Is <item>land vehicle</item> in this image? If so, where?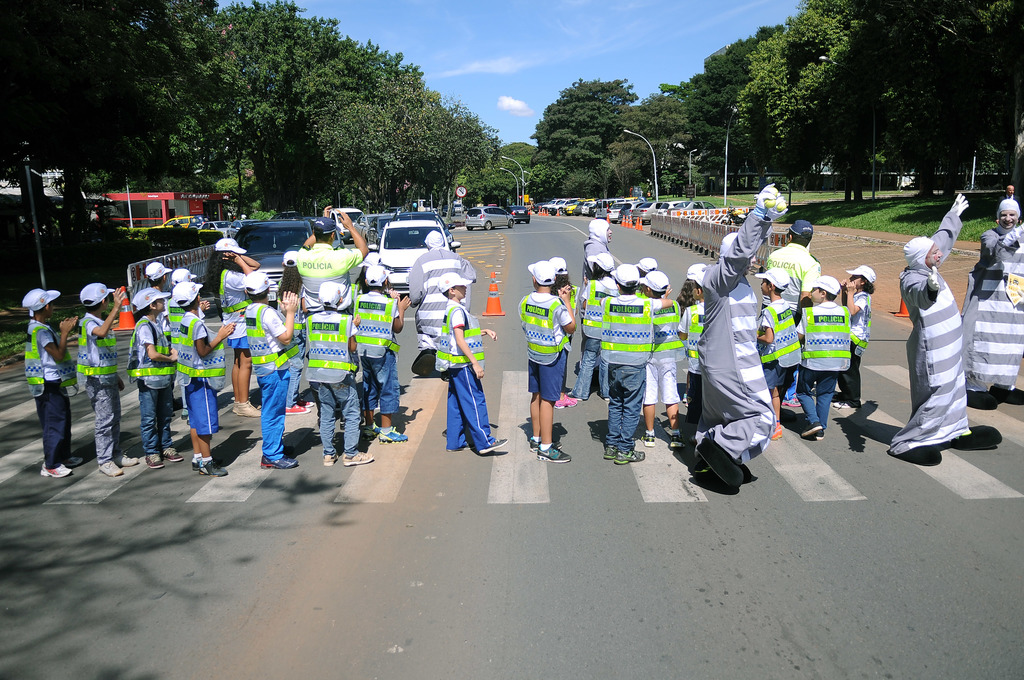
Yes, at box(391, 208, 456, 253).
